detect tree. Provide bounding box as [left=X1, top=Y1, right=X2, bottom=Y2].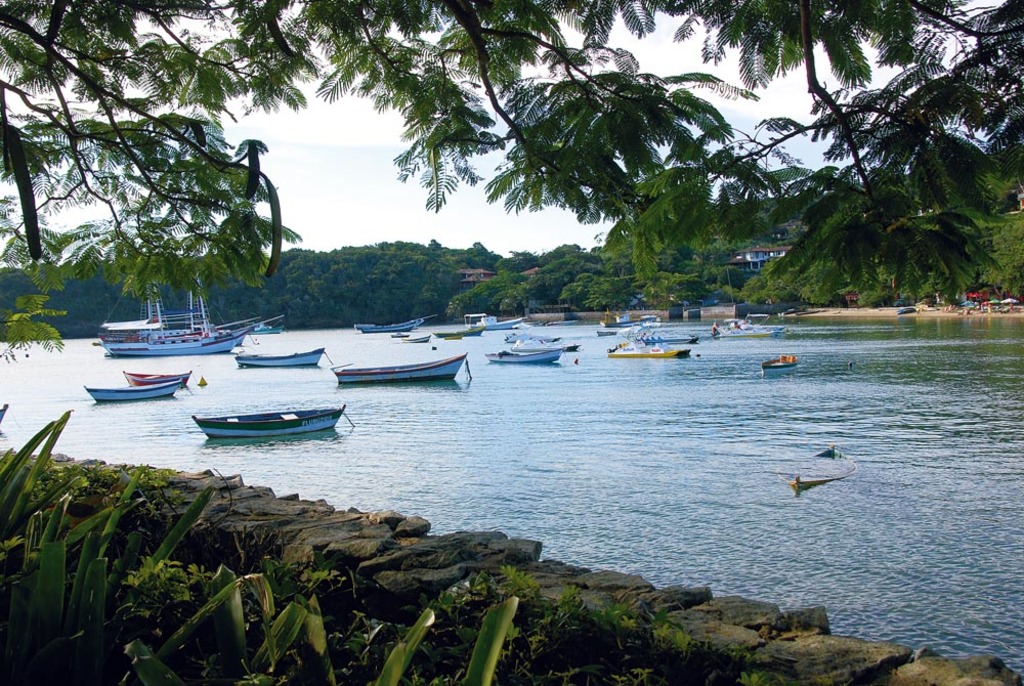
[left=0, top=0, right=1023, bottom=362].
